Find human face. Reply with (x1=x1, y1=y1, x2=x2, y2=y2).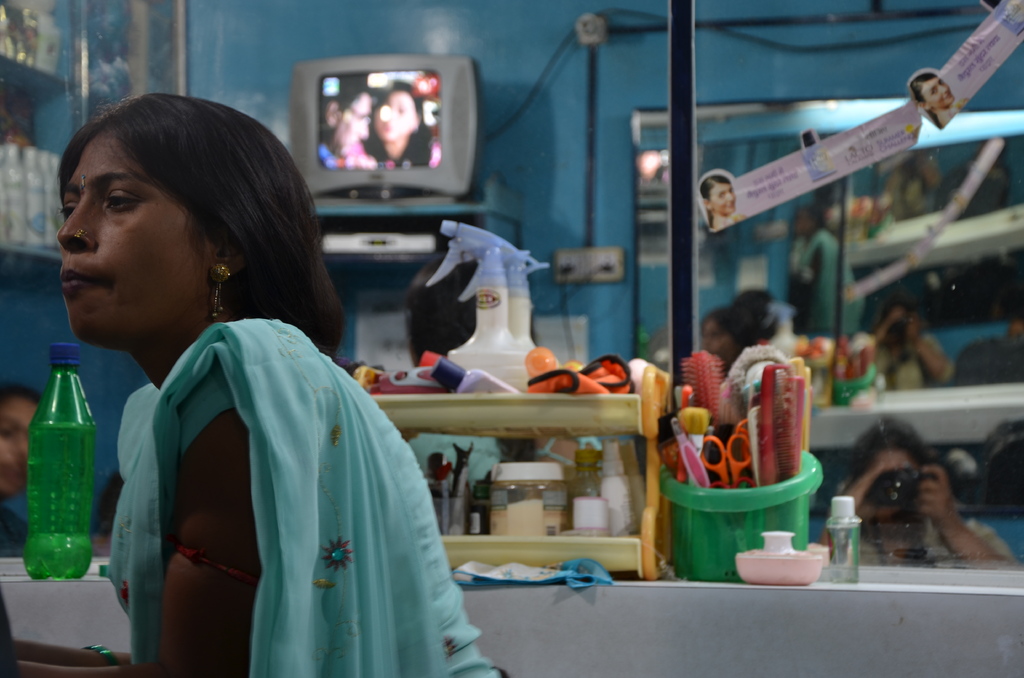
(x1=56, y1=133, x2=194, y2=343).
